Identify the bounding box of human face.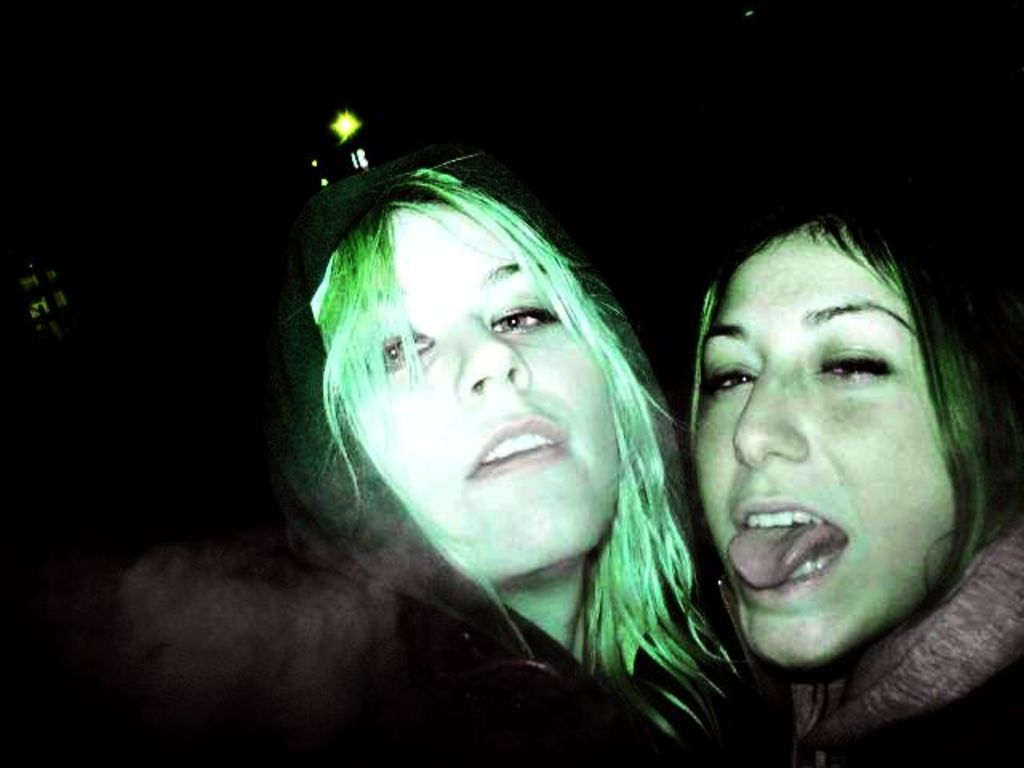
crop(698, 222, 957, 666).
